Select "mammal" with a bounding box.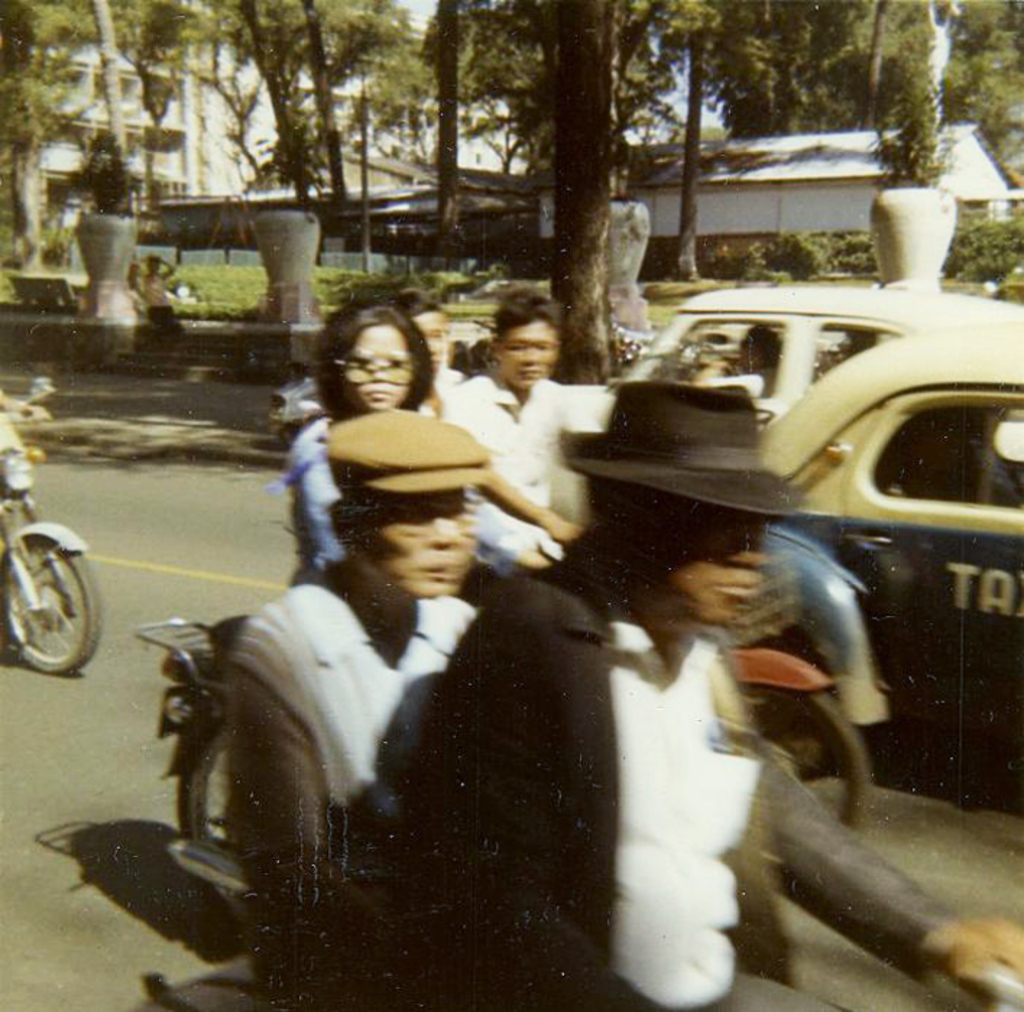
<bbox>427, 278, 602, 604</bbox>.
